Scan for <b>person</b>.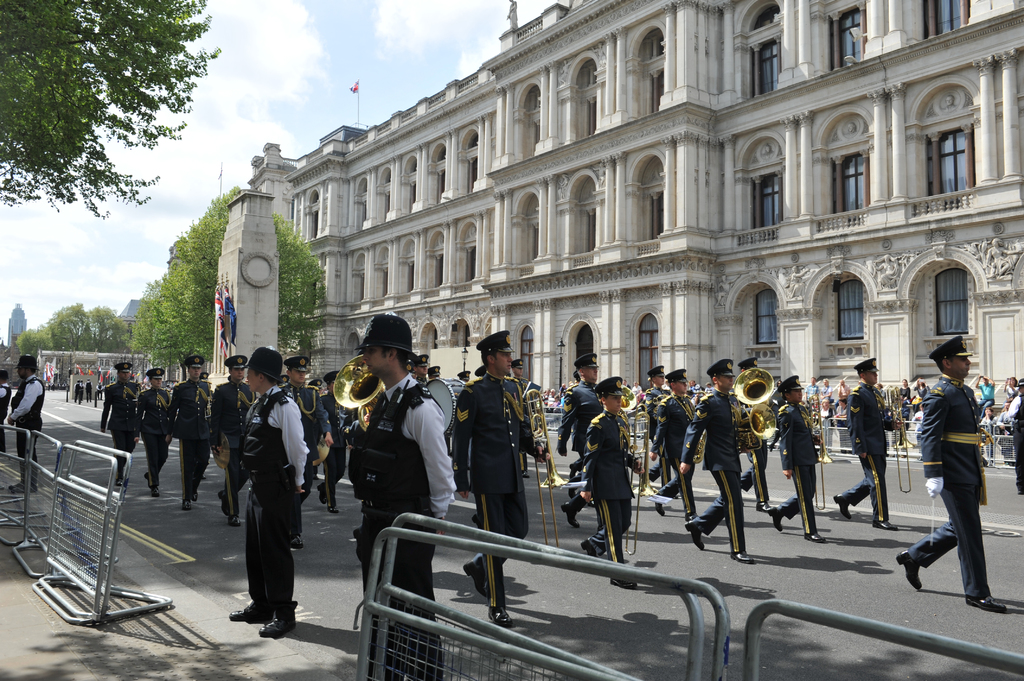
Scan result: left=276, top=351, right=332, bottom=543.
